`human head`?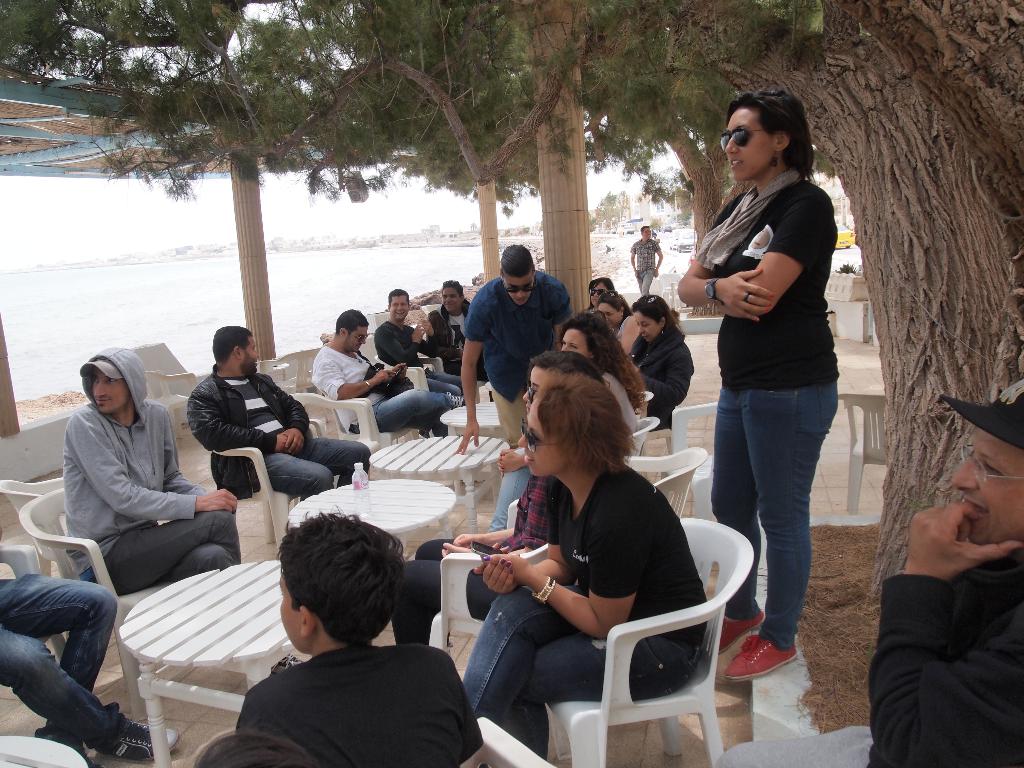
detection(521, 349, 605, 417)
